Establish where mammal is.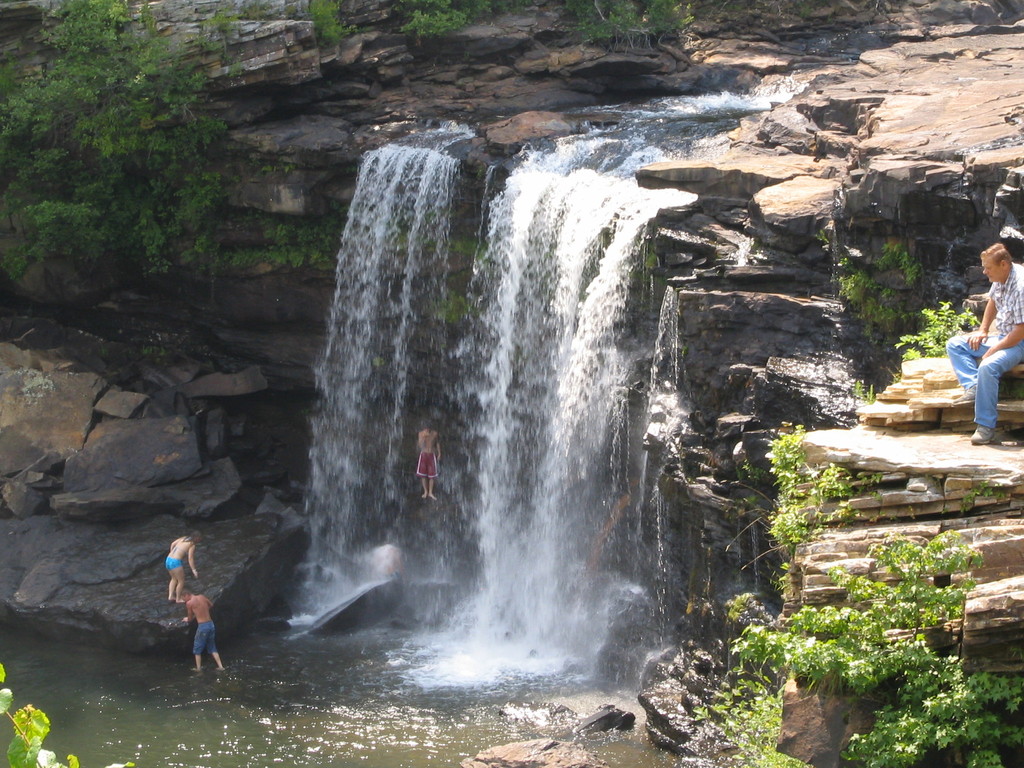
Established at box(187, 588, 223, 669).
